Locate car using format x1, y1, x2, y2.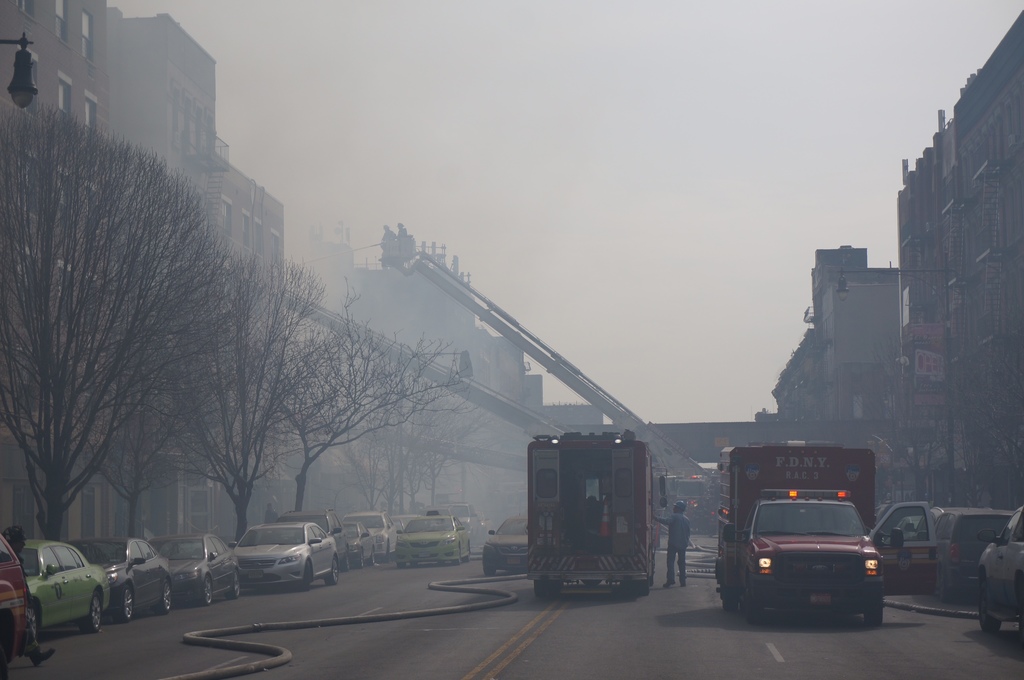
913, 504, 1020, 608.
